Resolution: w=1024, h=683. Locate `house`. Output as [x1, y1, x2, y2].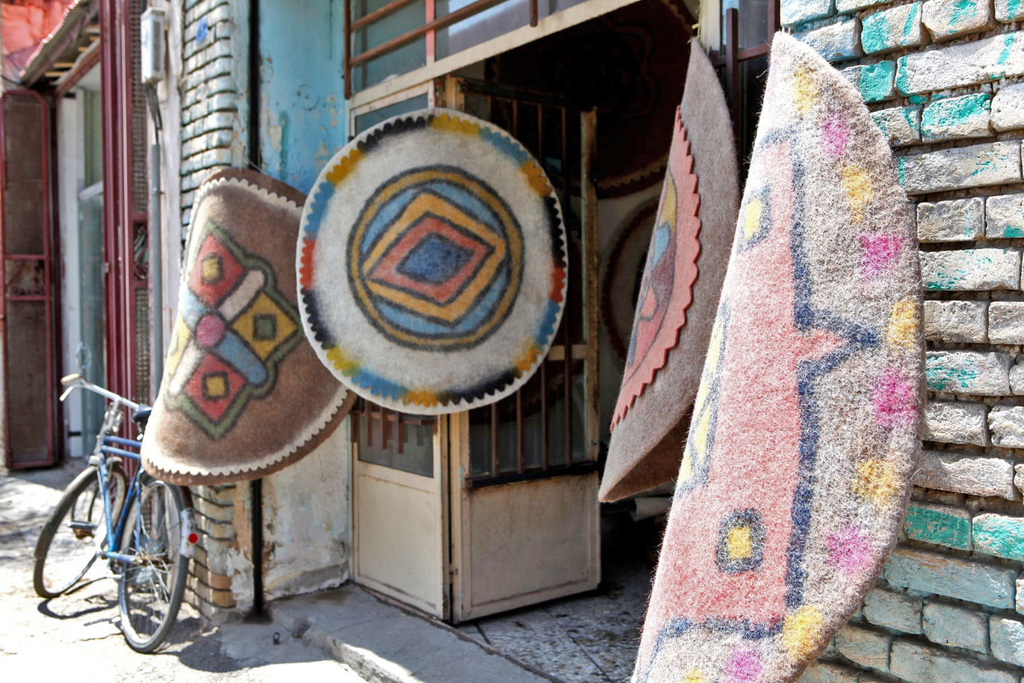
[148, 0, 1023, 682].
